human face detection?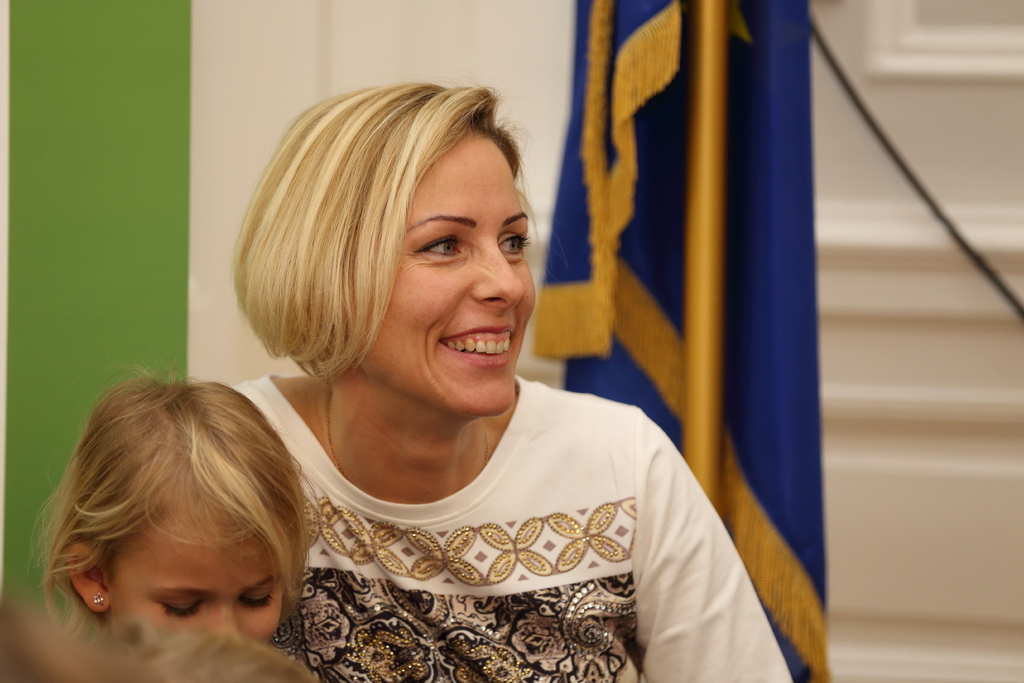
[356, 140, 535, 416]
